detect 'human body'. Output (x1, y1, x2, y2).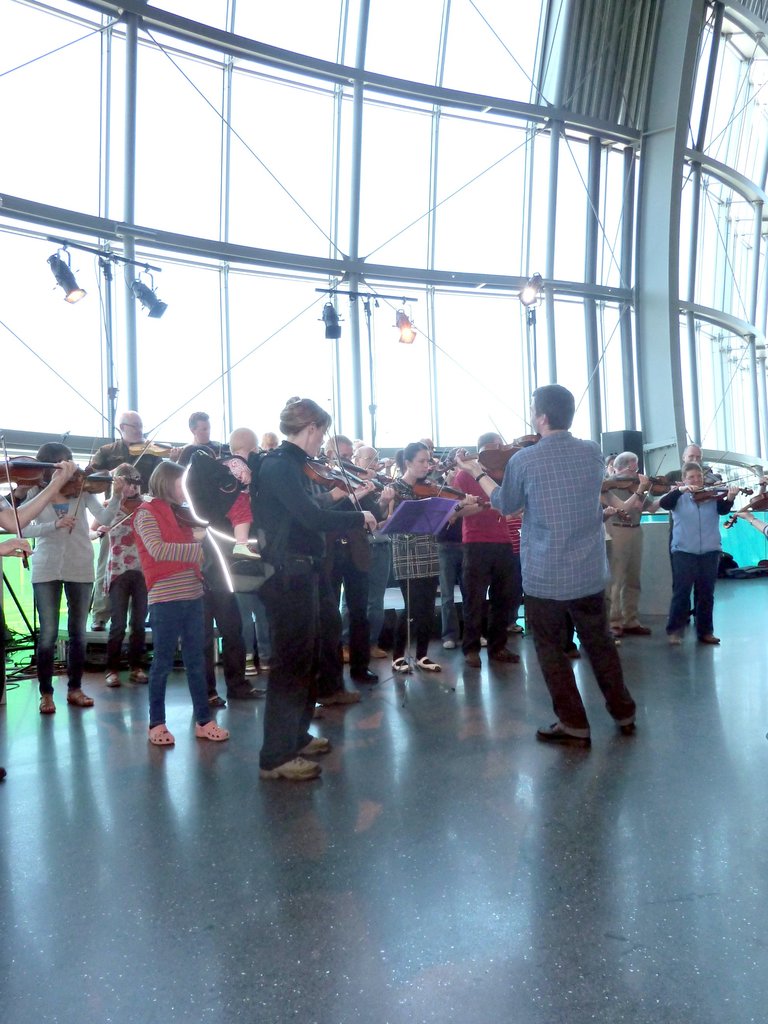
(324, 449, 383, 701).
